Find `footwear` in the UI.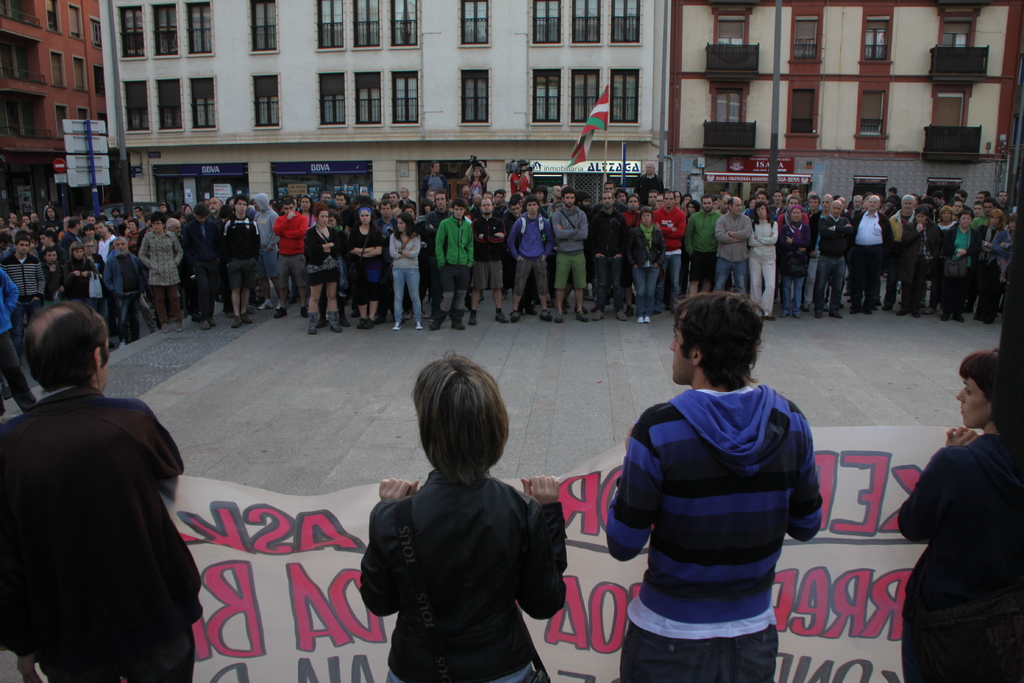
UI element at detection(792, 311, 803, 320).
